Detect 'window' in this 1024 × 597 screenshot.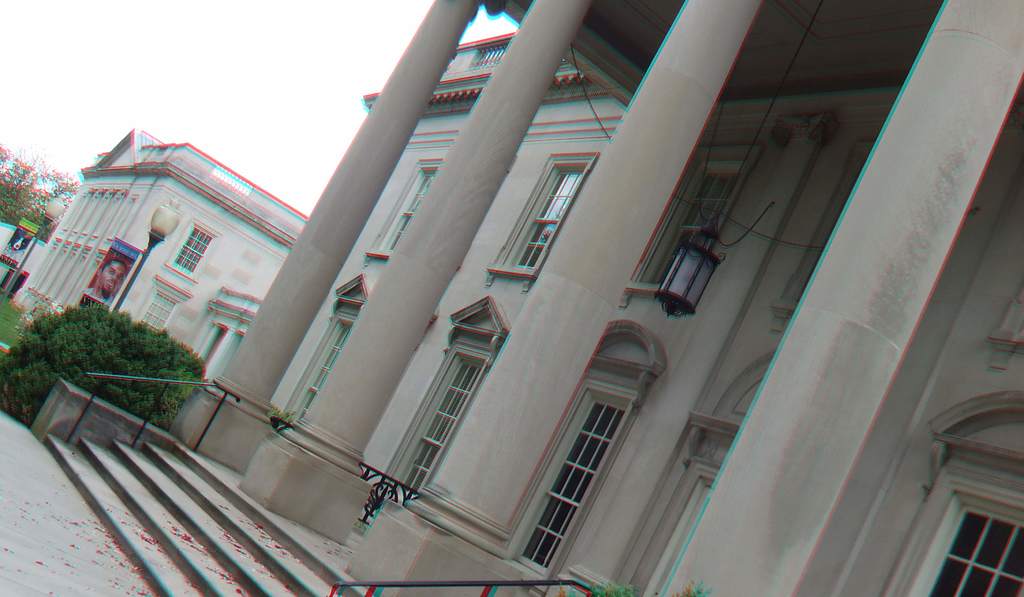
Detection: Rect(292, 322, 356, 429).
